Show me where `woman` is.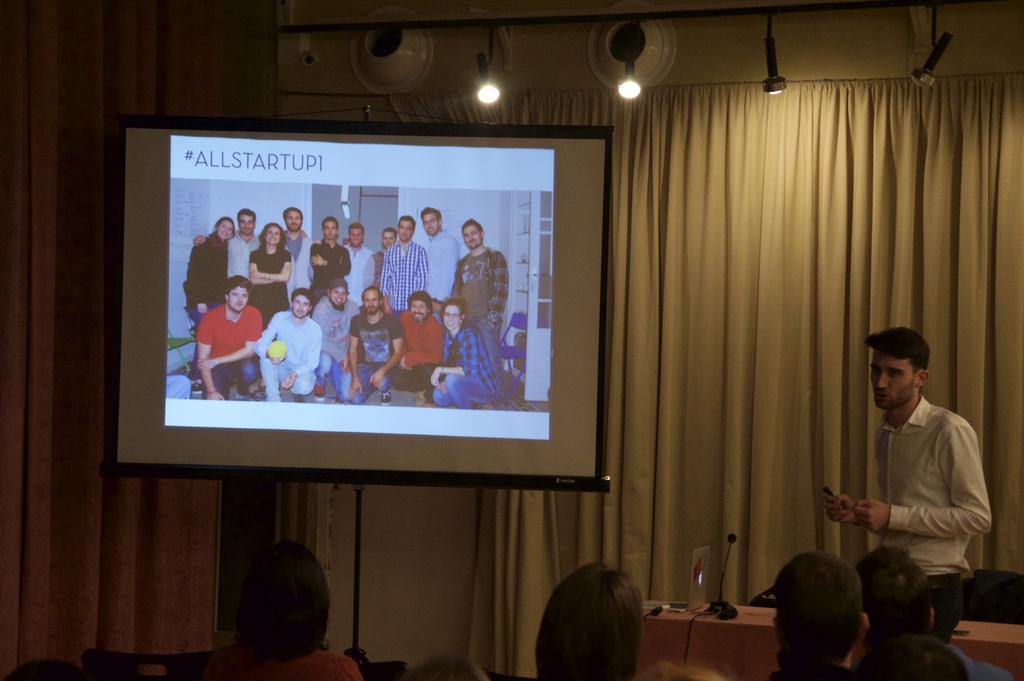
`woman` is at crop(246, 220, 294, 331).
